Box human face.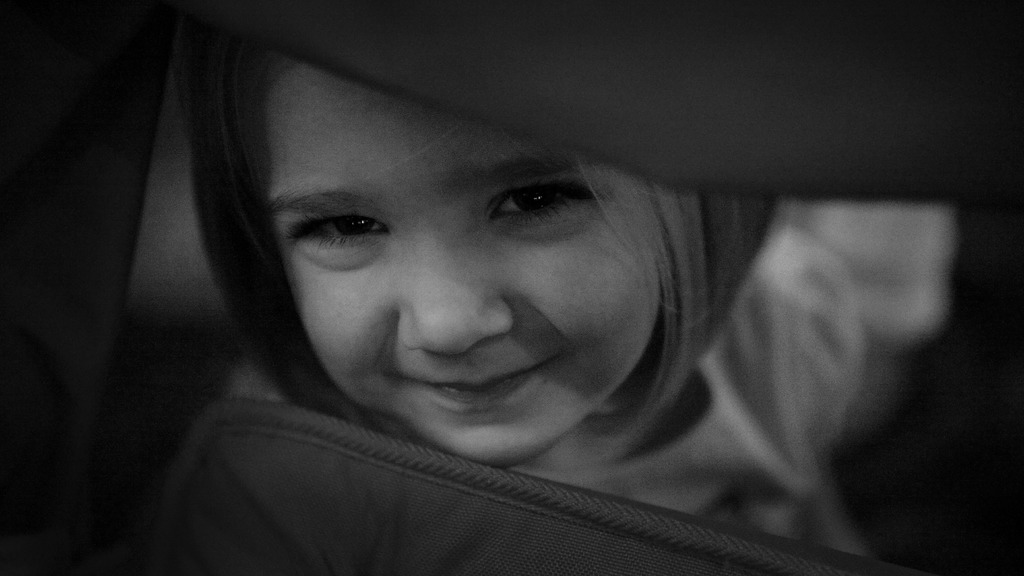
region(247, 67, 652, 470).
